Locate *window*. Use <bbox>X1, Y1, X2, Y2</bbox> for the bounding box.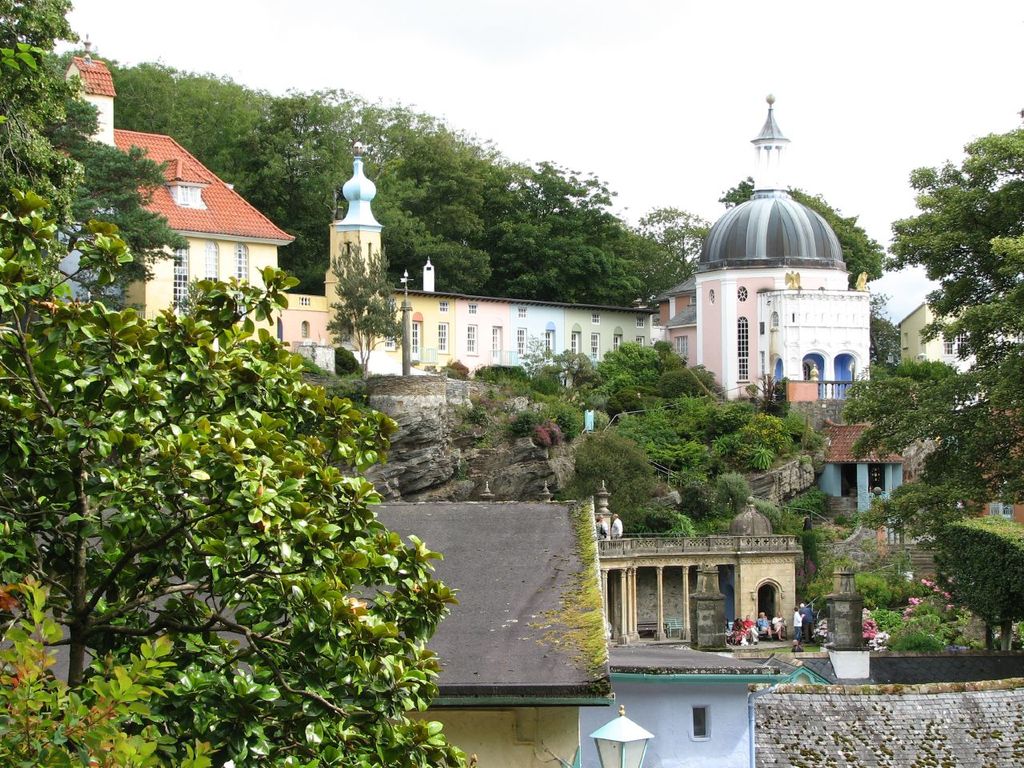
<bbox>770, 312, 776, 330</bbox>.
